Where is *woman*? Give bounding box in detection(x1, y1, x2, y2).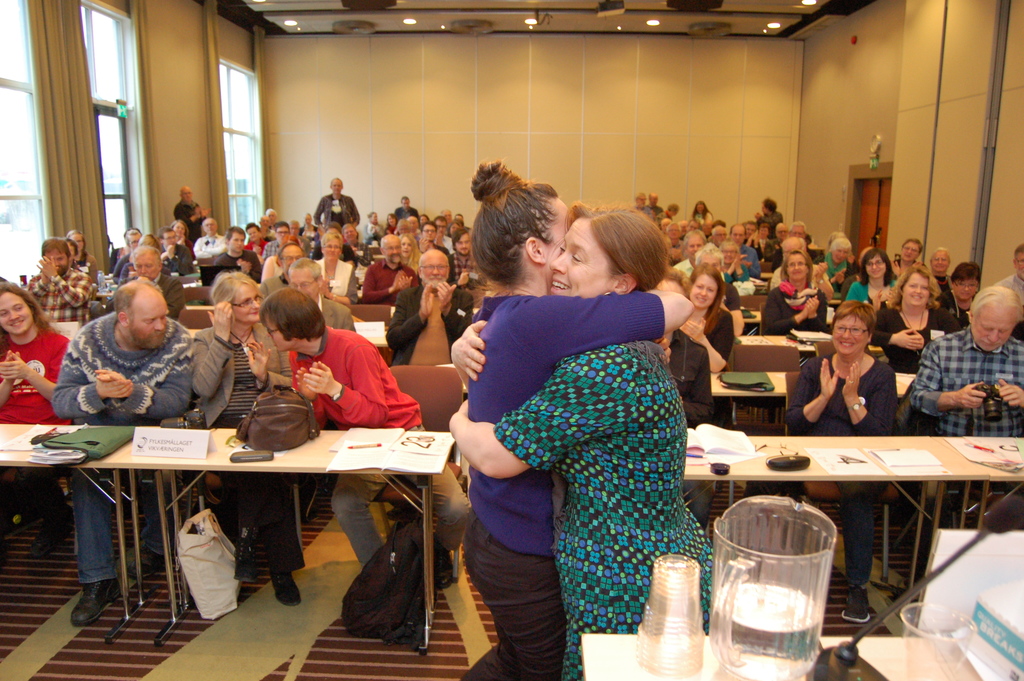
detection(868, 261, 972, 377).
